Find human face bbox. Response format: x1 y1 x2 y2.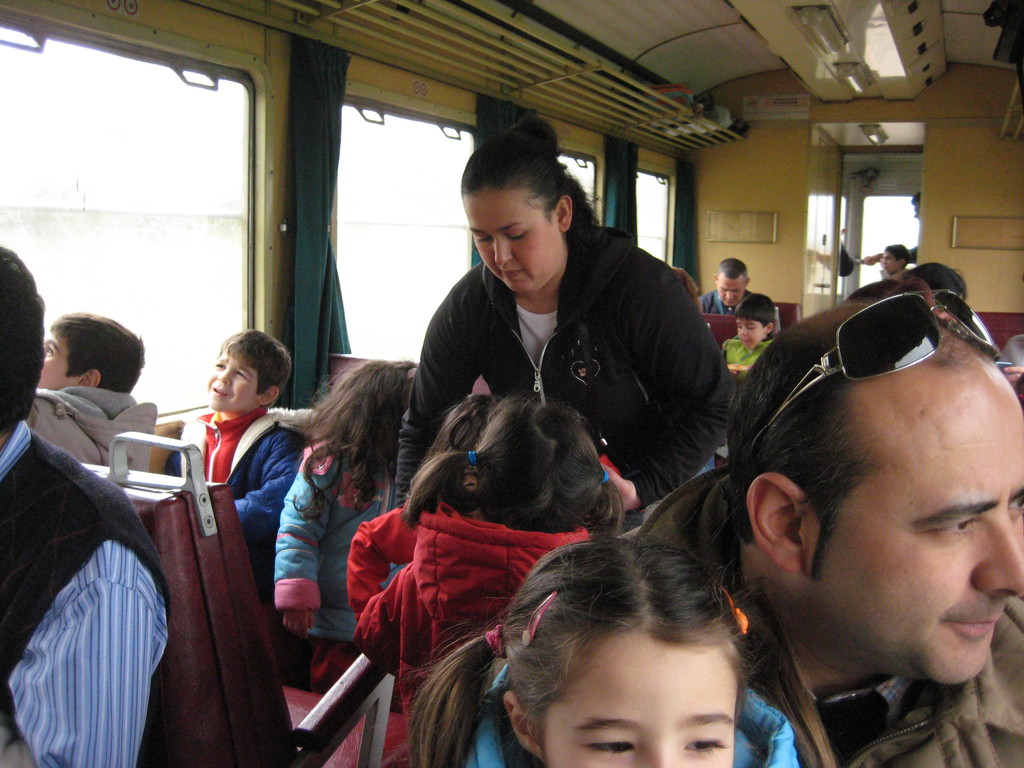
732 320 765 348.
